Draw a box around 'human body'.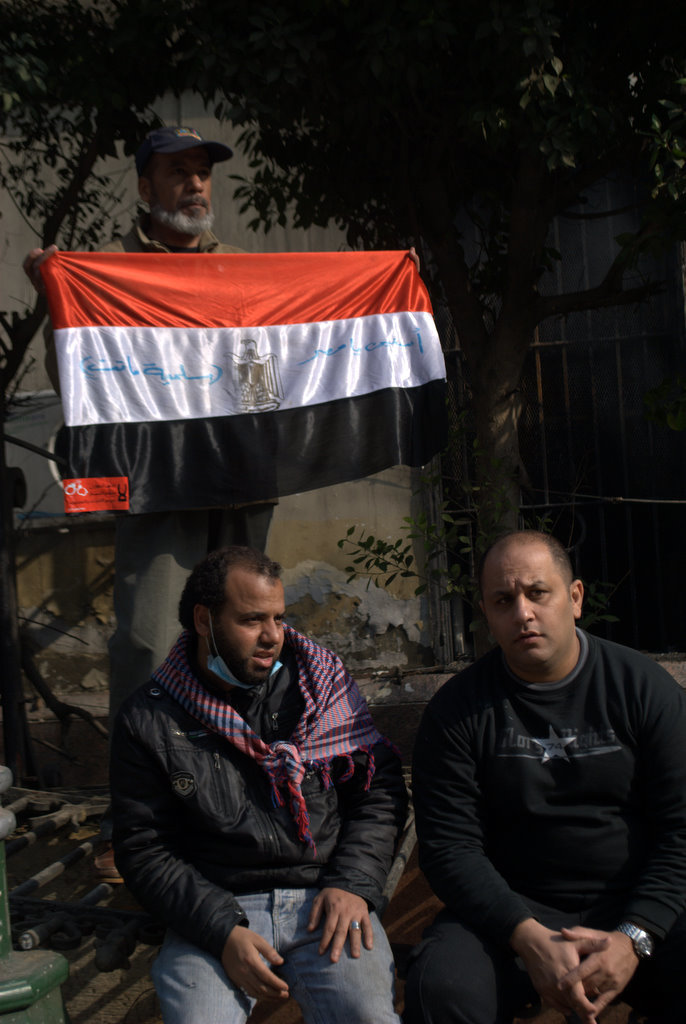
413,630,685,1023.
